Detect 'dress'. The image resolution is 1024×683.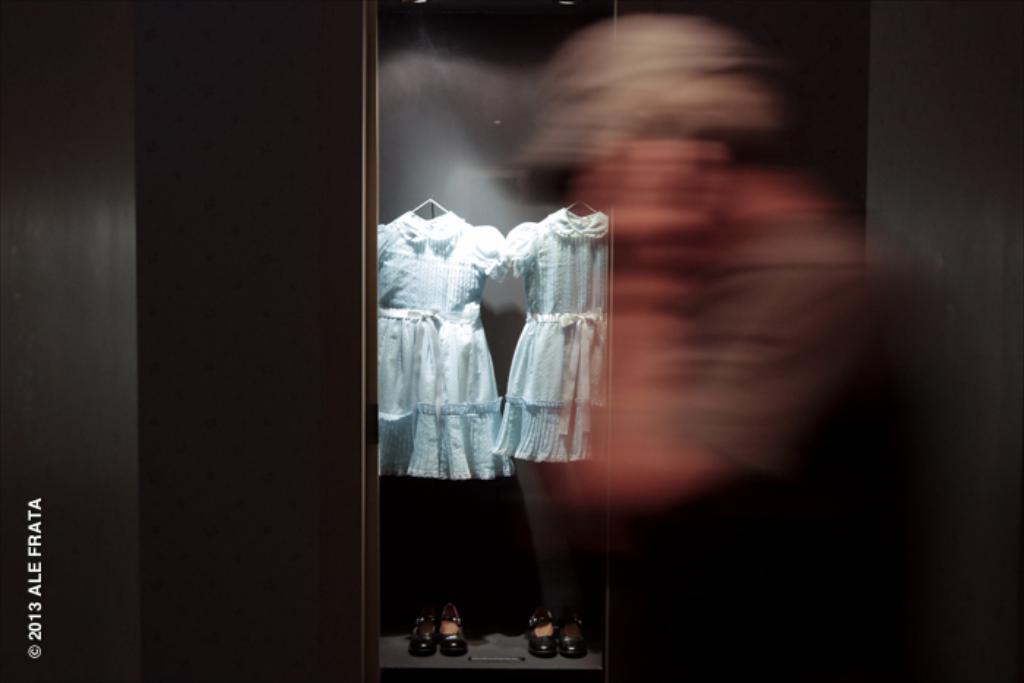
[376,197,518,477].
